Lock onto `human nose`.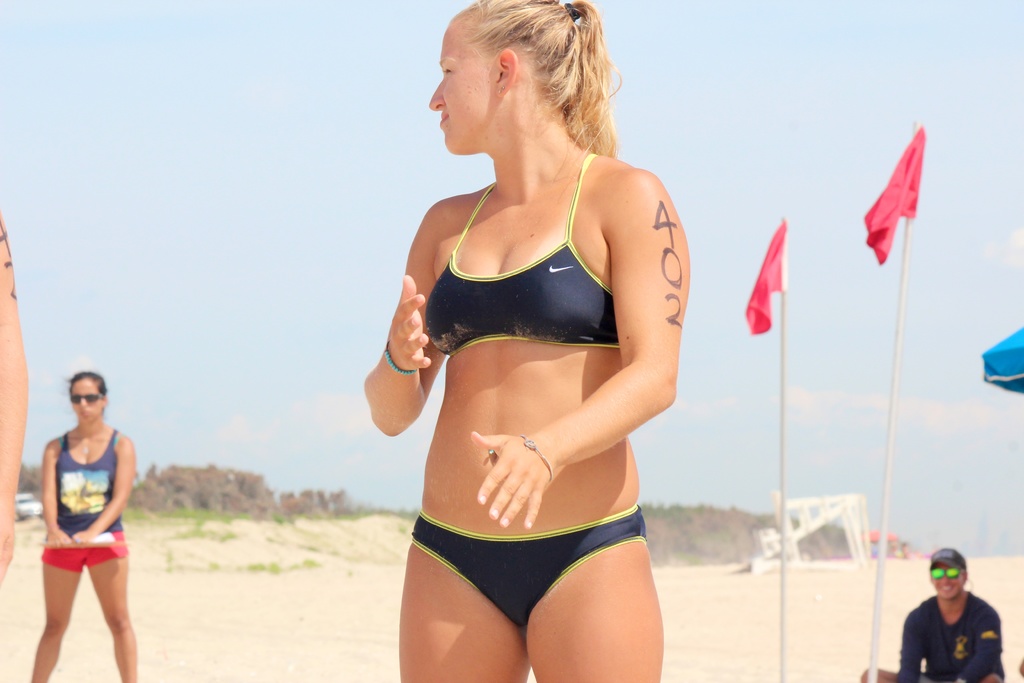
Locked: (78, 397, 85, 407).
